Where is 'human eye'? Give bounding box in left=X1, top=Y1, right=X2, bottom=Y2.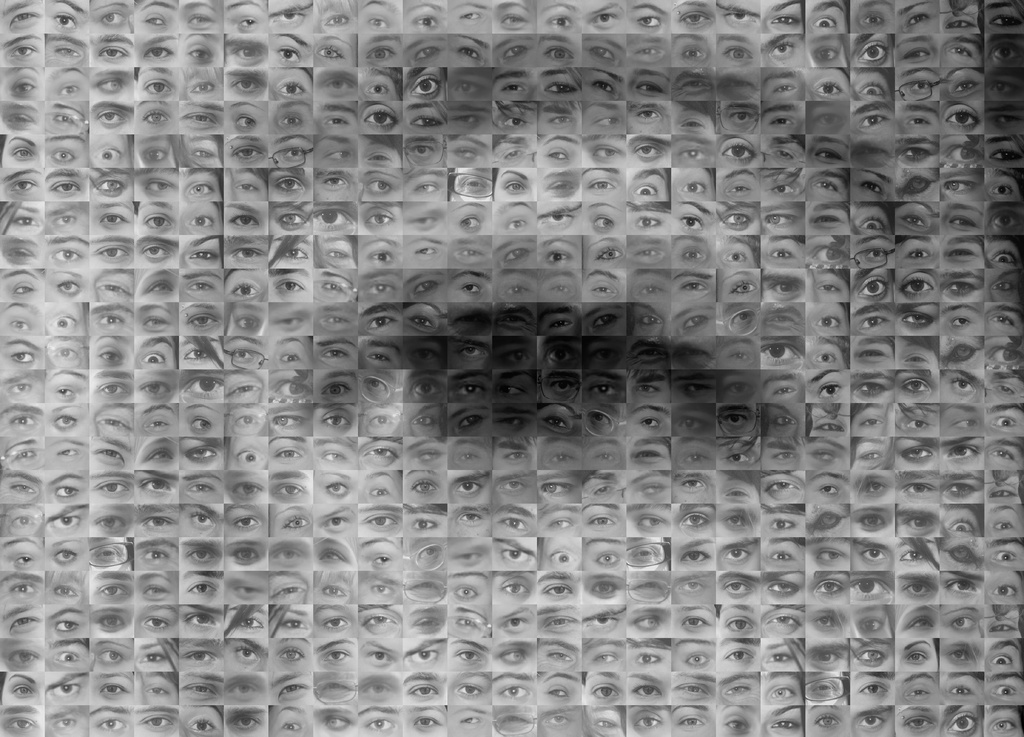
left=500, top=11, right=527, bottom=29.
